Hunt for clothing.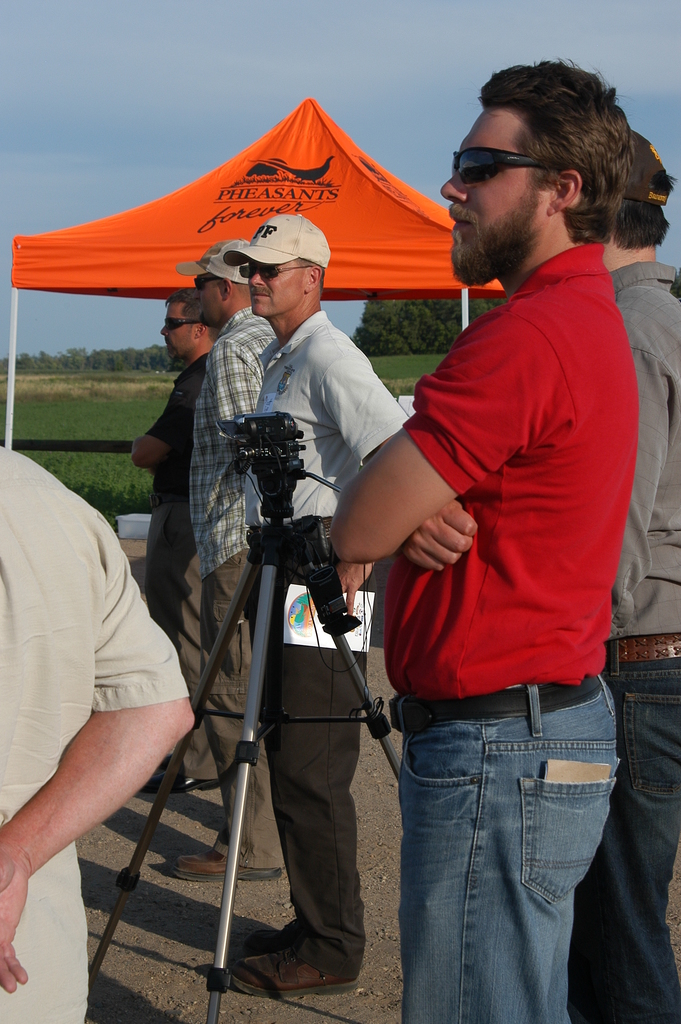
Hunted down at 602,259,680,1019.
